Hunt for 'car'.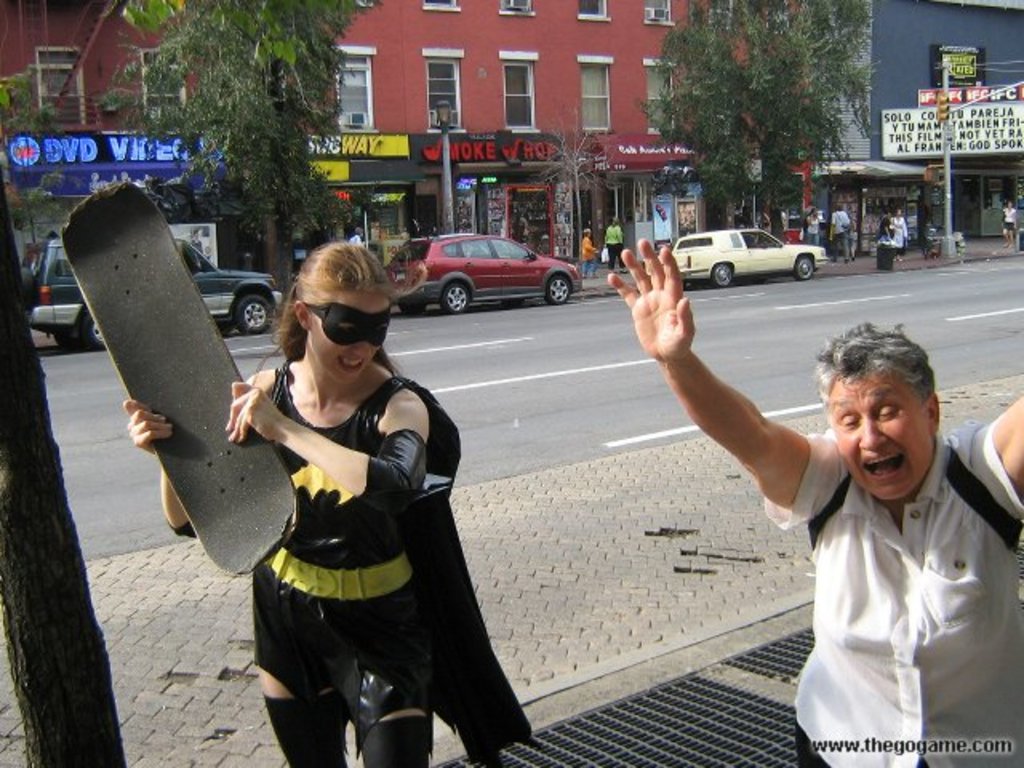
Hunted down at <box>382,232,581,310</box>.
